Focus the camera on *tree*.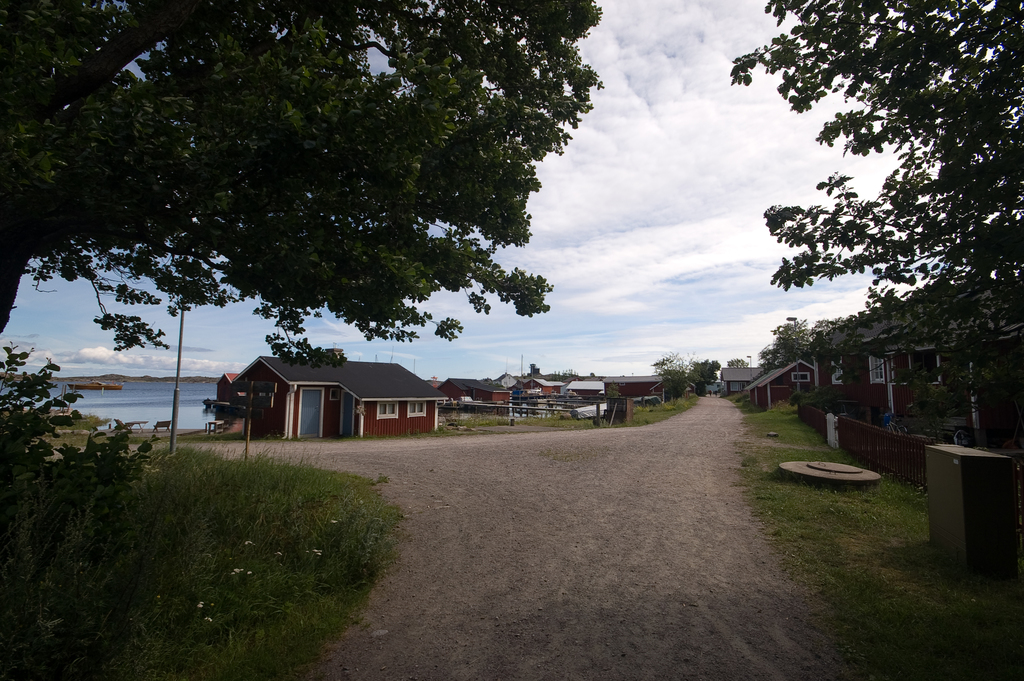
Focus region: 0/0/612/376.
